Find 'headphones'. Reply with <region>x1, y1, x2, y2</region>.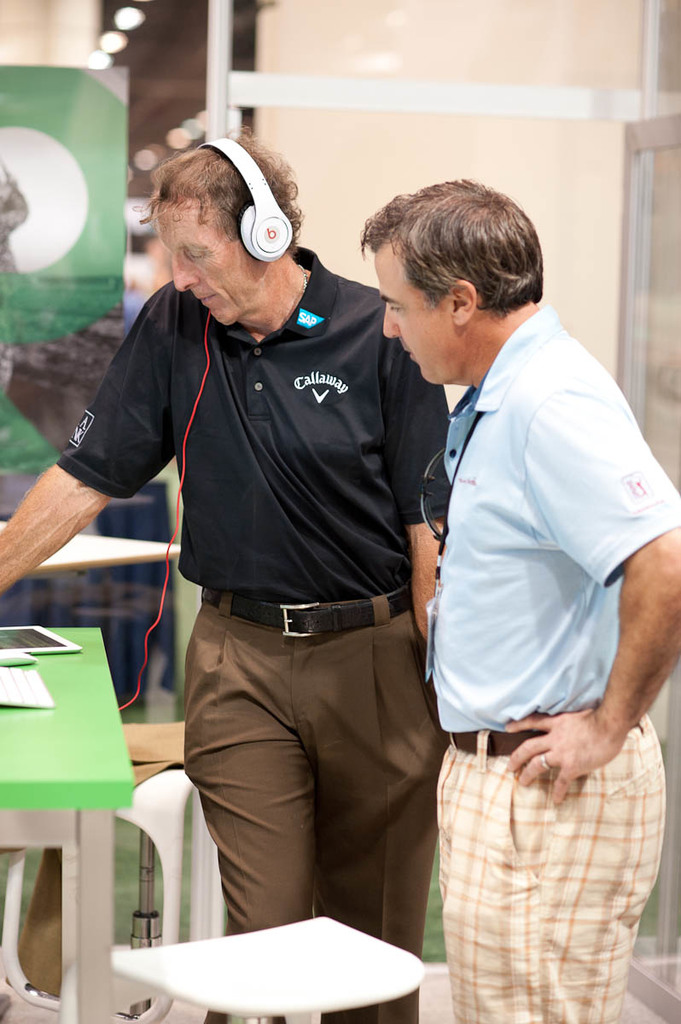
<region>198, 133, 292, 265</region>.
